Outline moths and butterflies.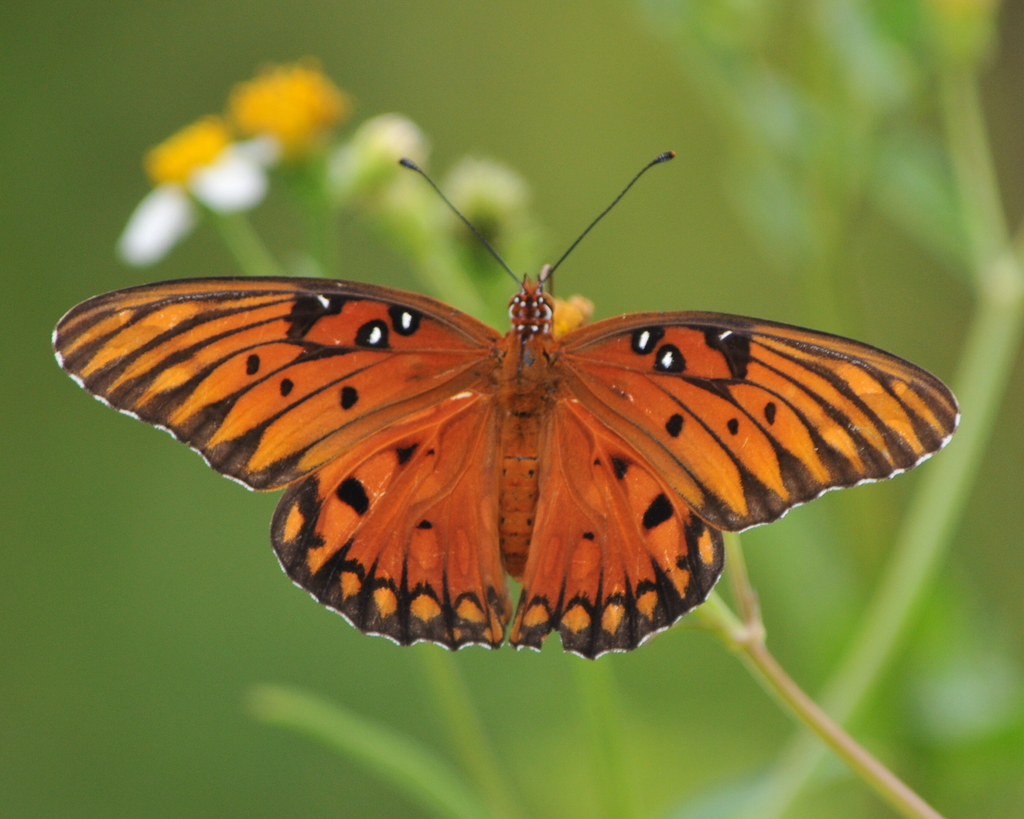
Outline: x1=51, y1=146, x2=963, y2=665.
